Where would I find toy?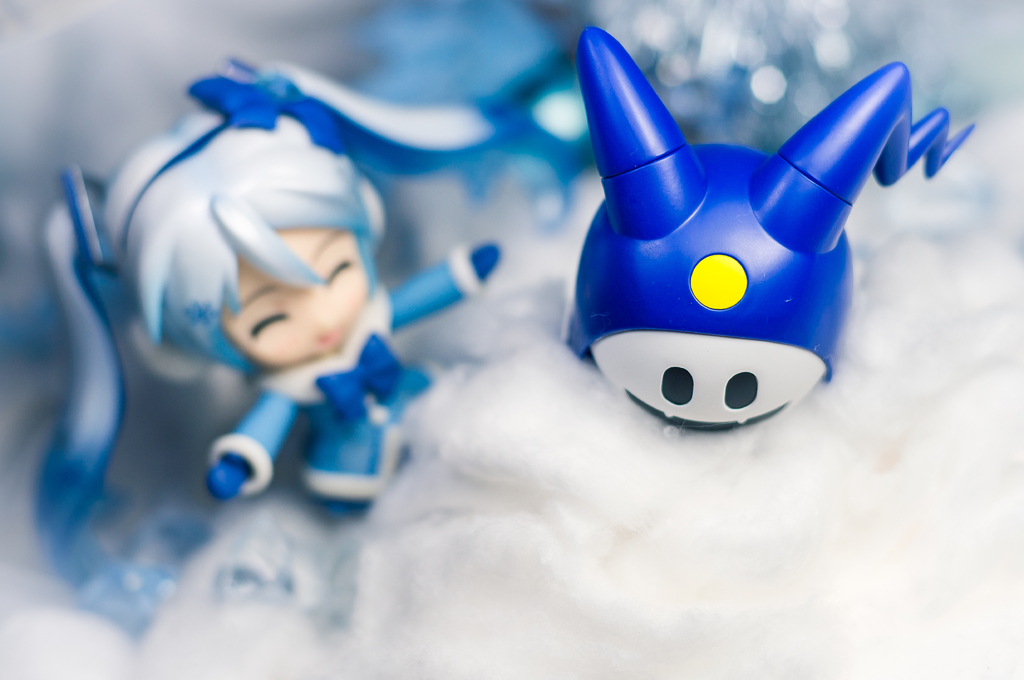
At box(31, 1, 566, 644).
